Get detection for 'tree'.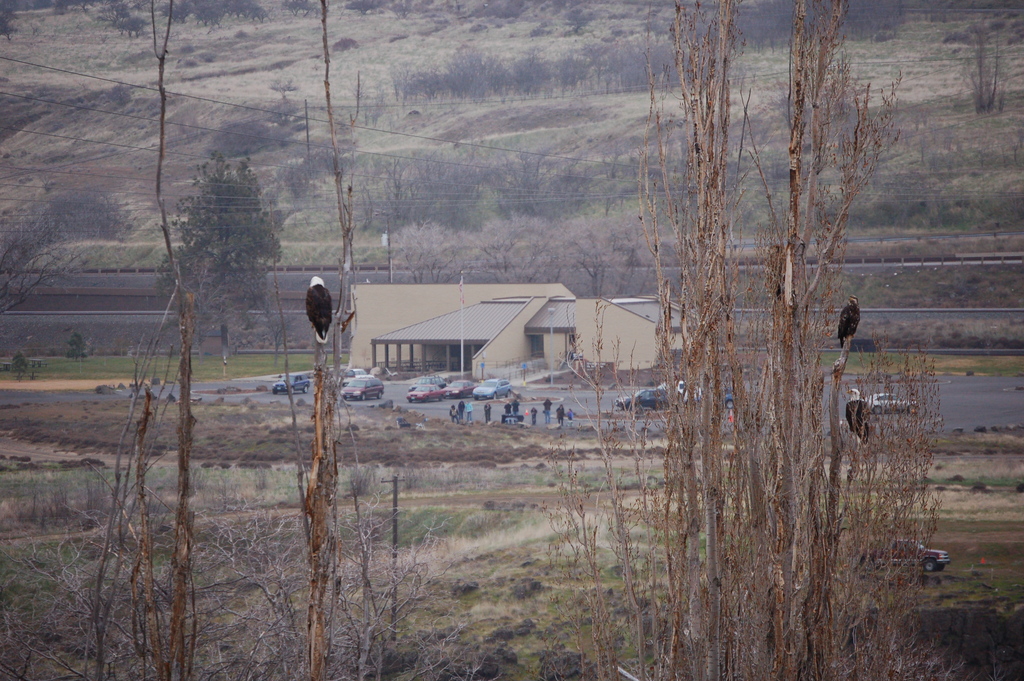
Detection: [58,332,91,361].
